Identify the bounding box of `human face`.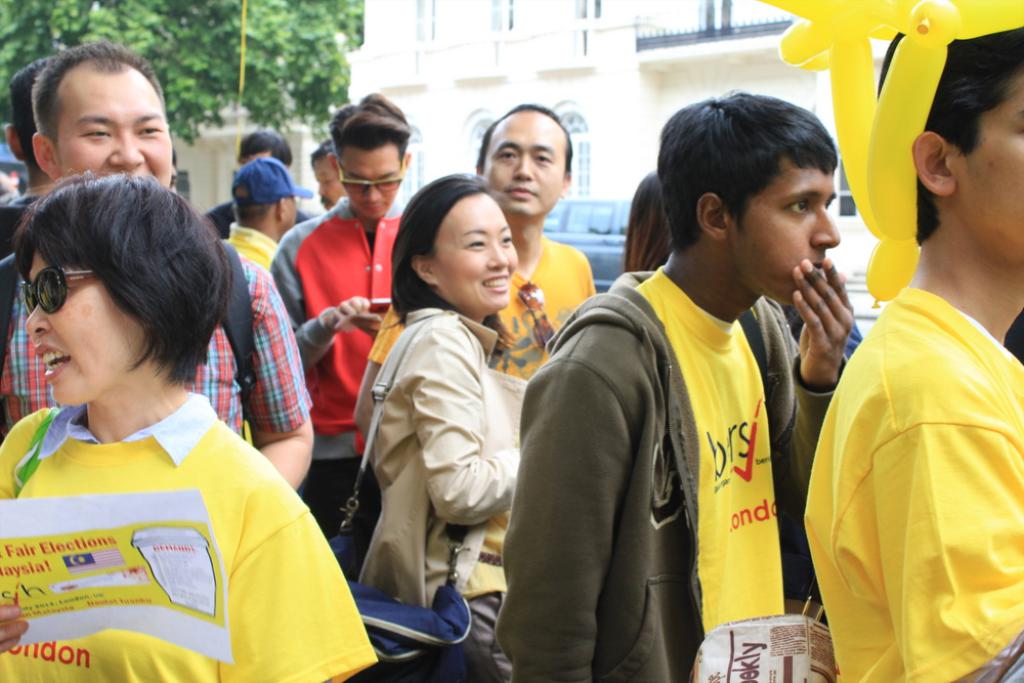
crop(423, 201, 508, 312).
